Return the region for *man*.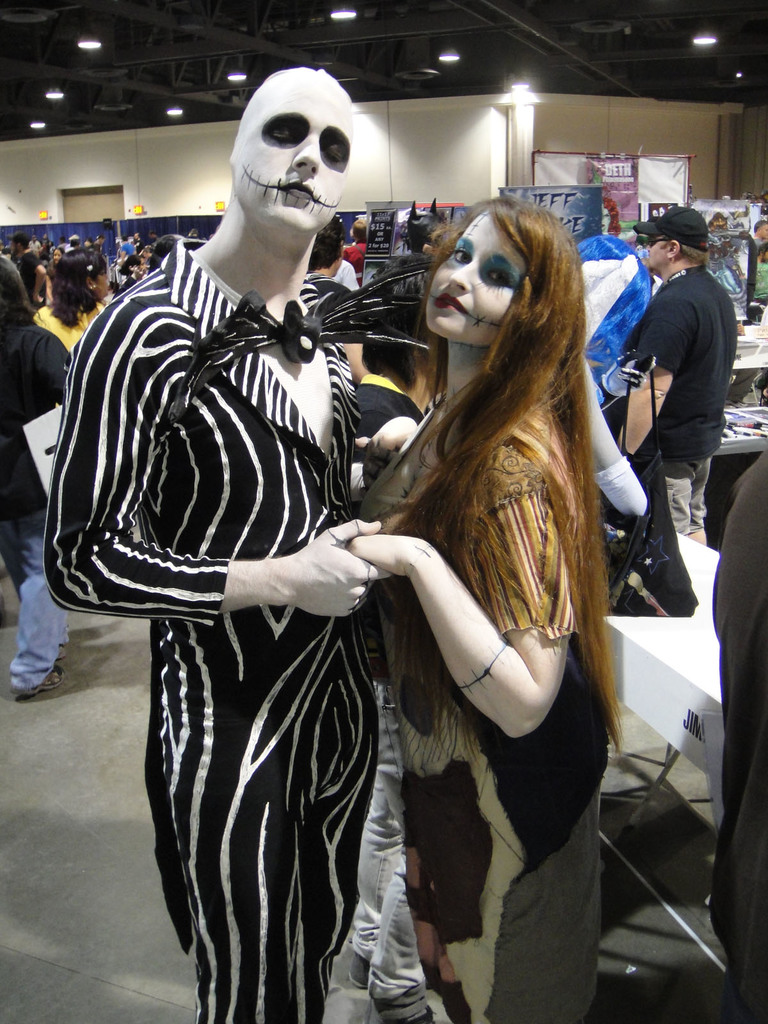
x1=620, y1=205, x2=744, y2=550.
